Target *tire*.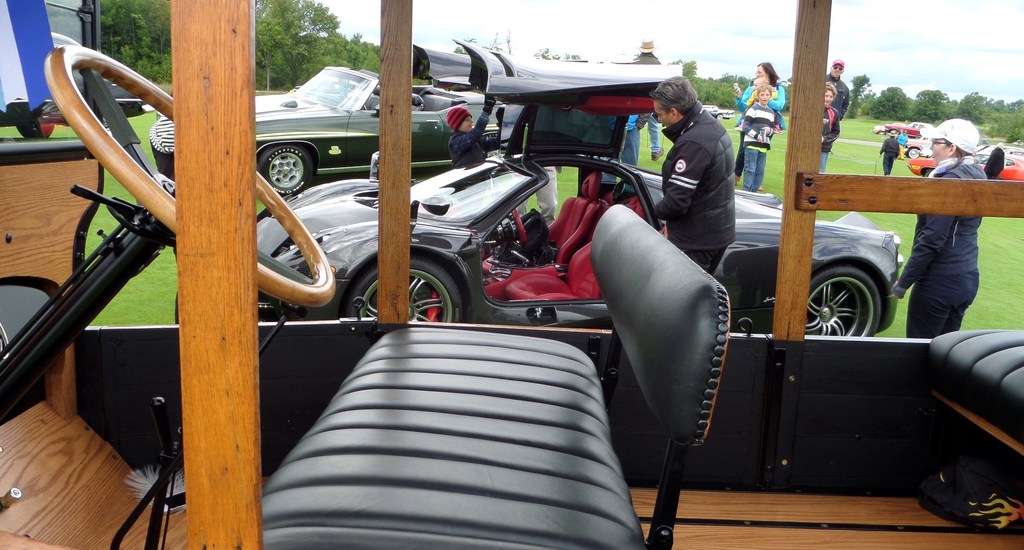
Target region: 13, 107, 56, 138.
